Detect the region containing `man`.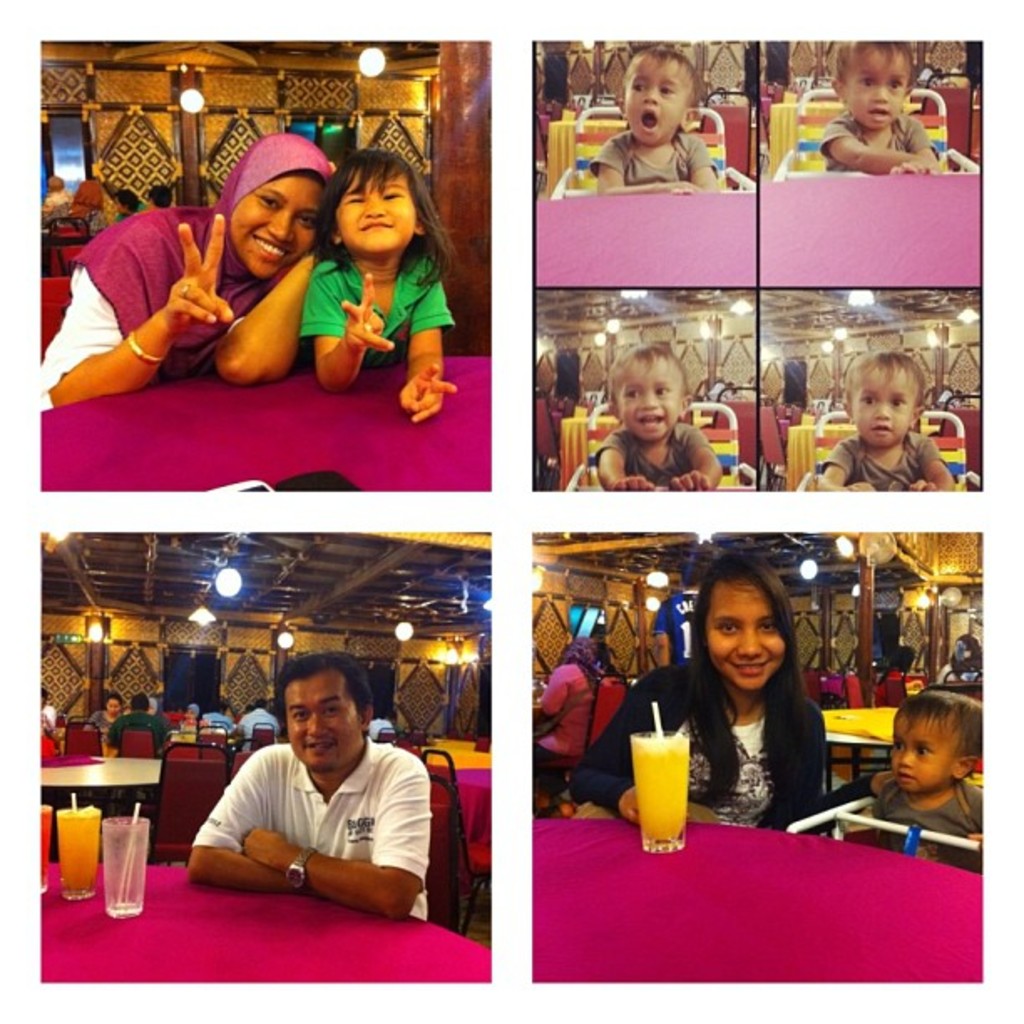
BBox(171, 676, 455, 942).
